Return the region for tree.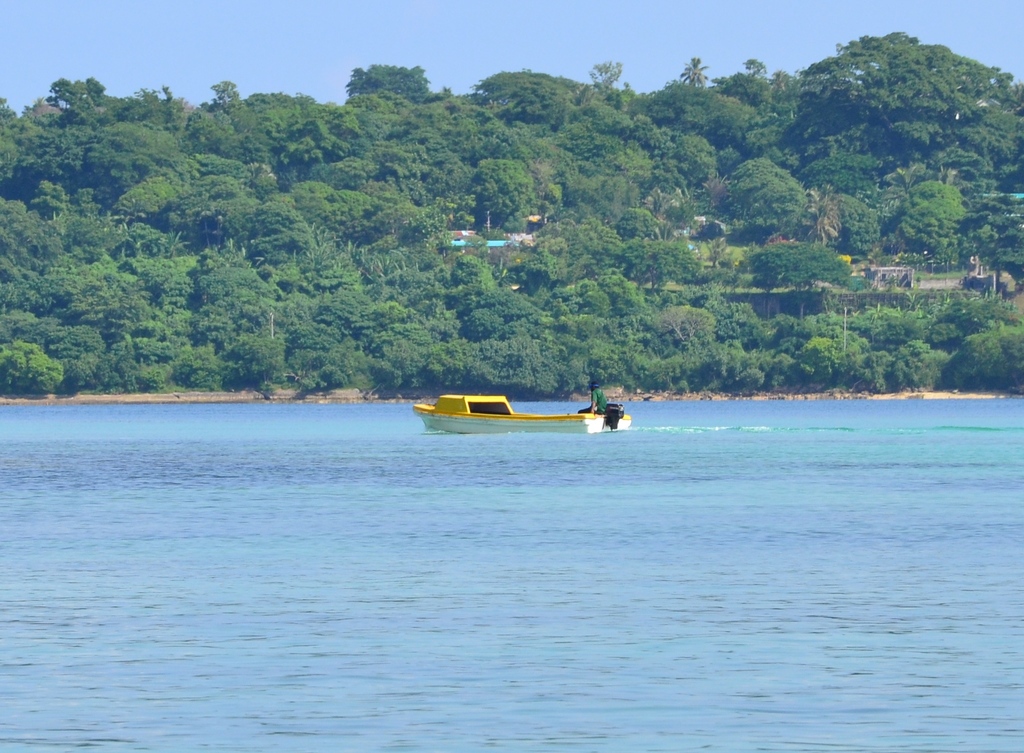
(885, 181, 969, 259).
